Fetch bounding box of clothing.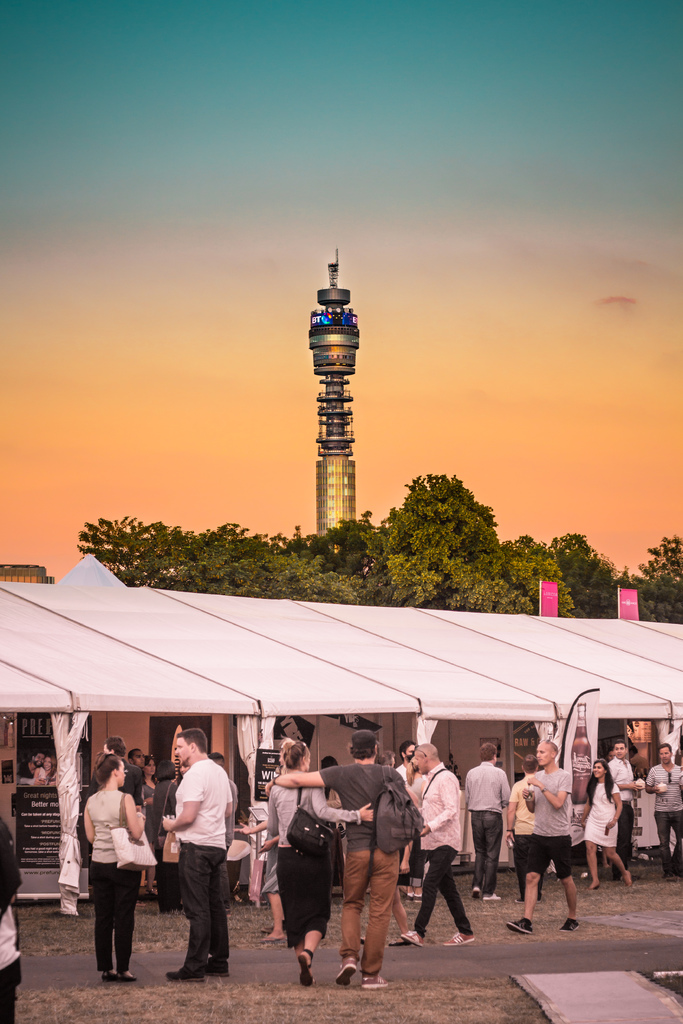
Bbox: 37 765 61 785.
